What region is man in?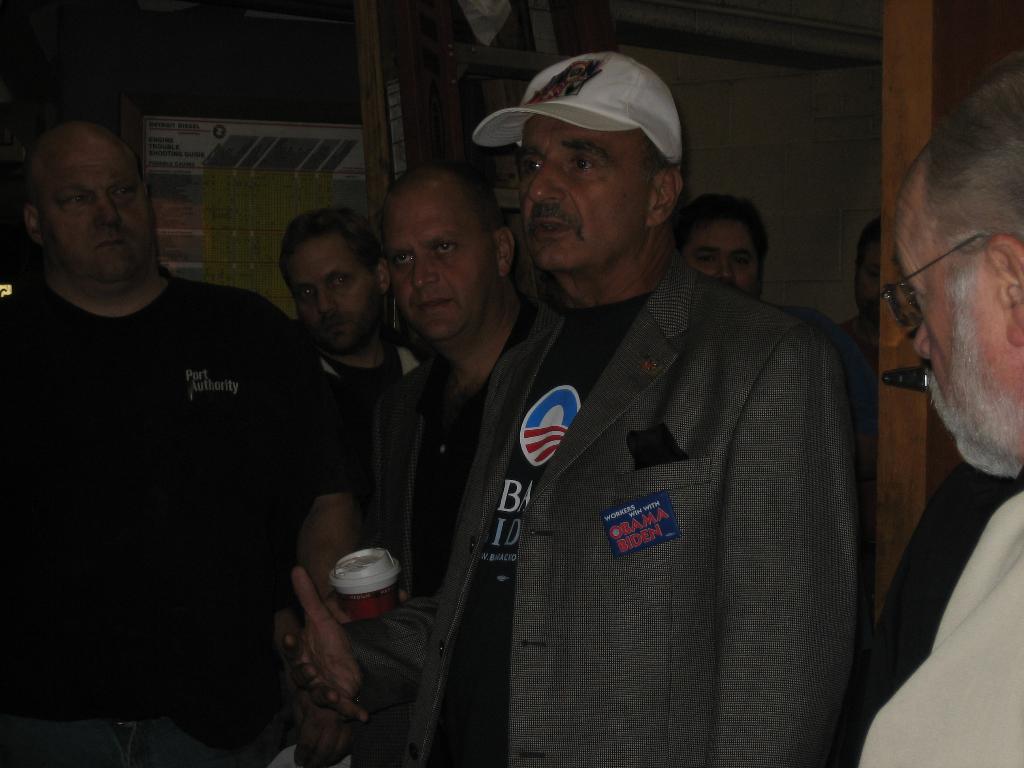
Rect(280, 51, 866, 767).
